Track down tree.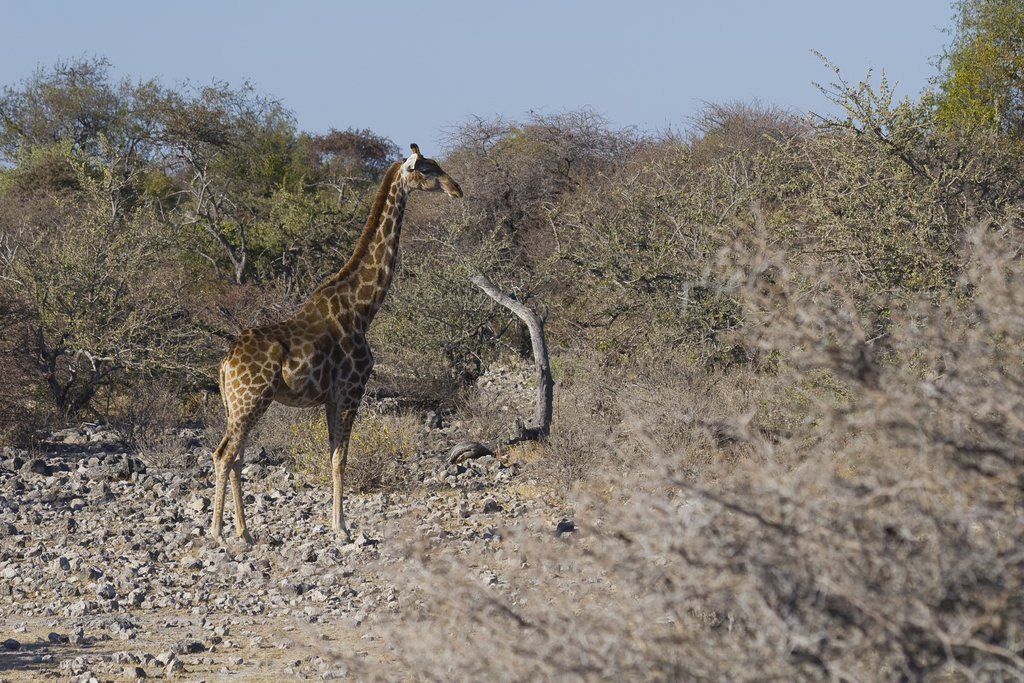
Tracked to locate(0, 0, 1023, 448).
